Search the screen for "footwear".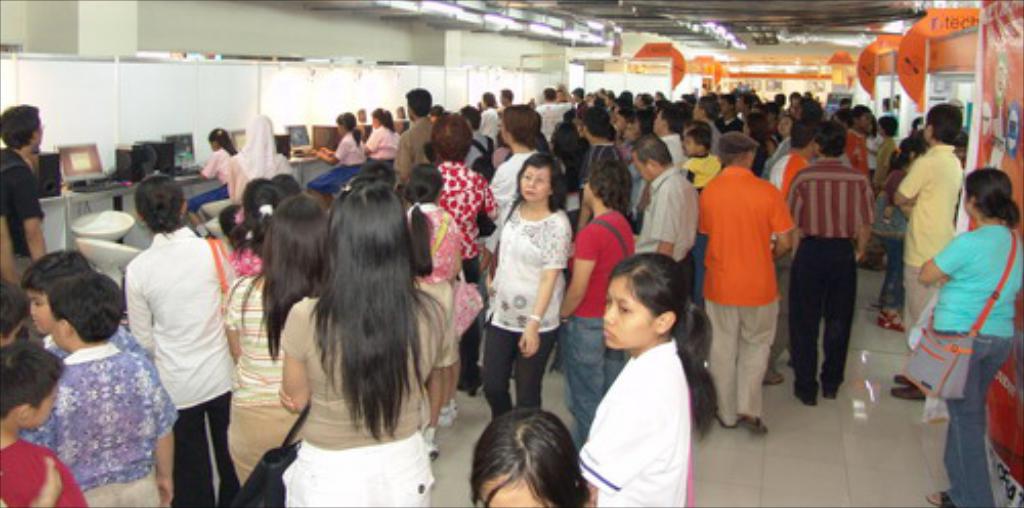
Found at [715, 408, 733, 428].
